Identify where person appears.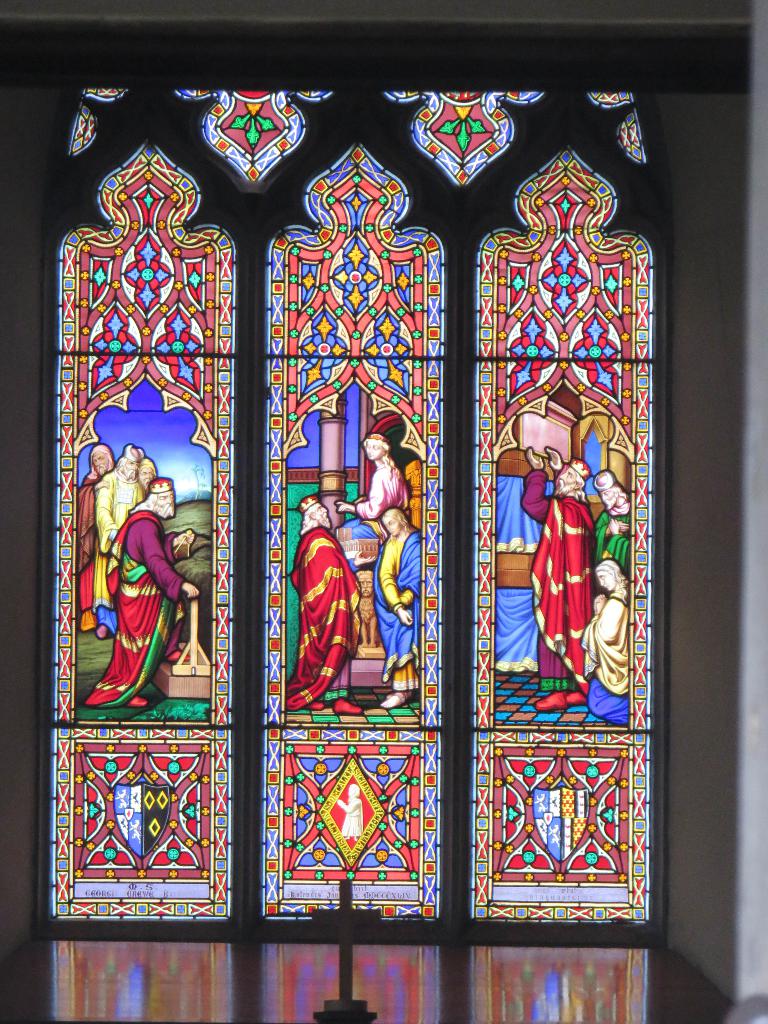
Appears at select_region(70, 440, 112, 631).
